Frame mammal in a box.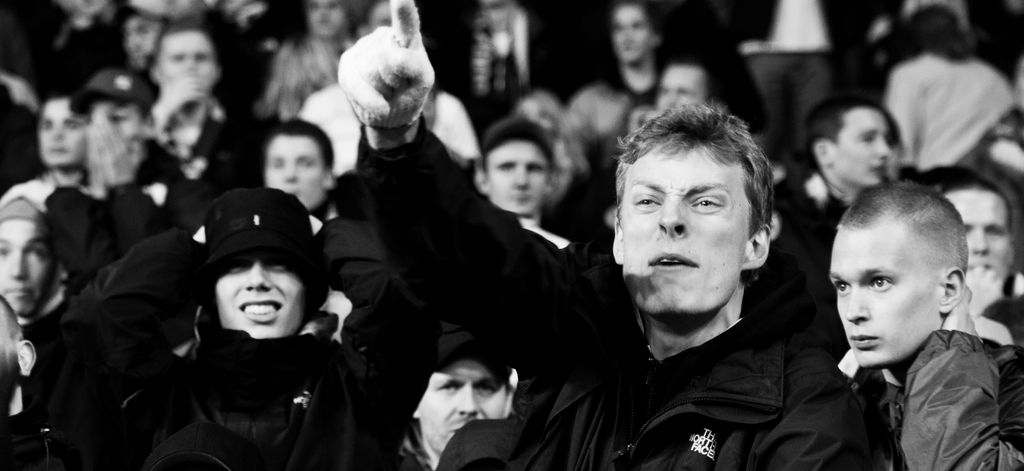
select_region(391, 316, 518, 470).
